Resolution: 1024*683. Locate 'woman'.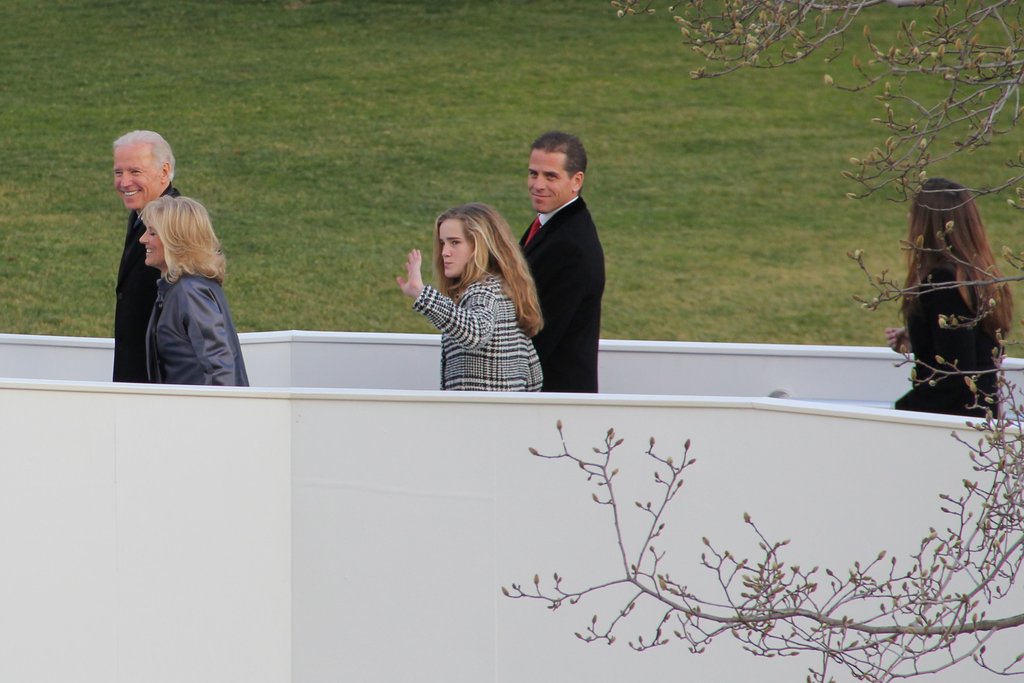
879 178 1015 429.
